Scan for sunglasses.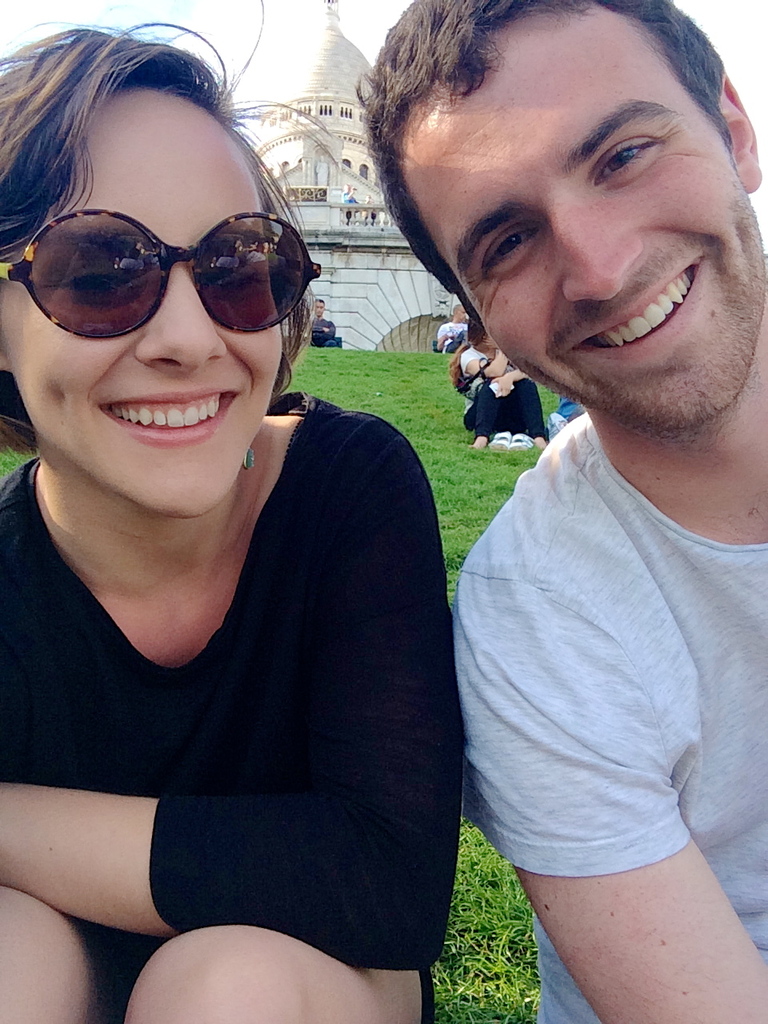
Scan result: l=0, t=207, r=322, b=341.
